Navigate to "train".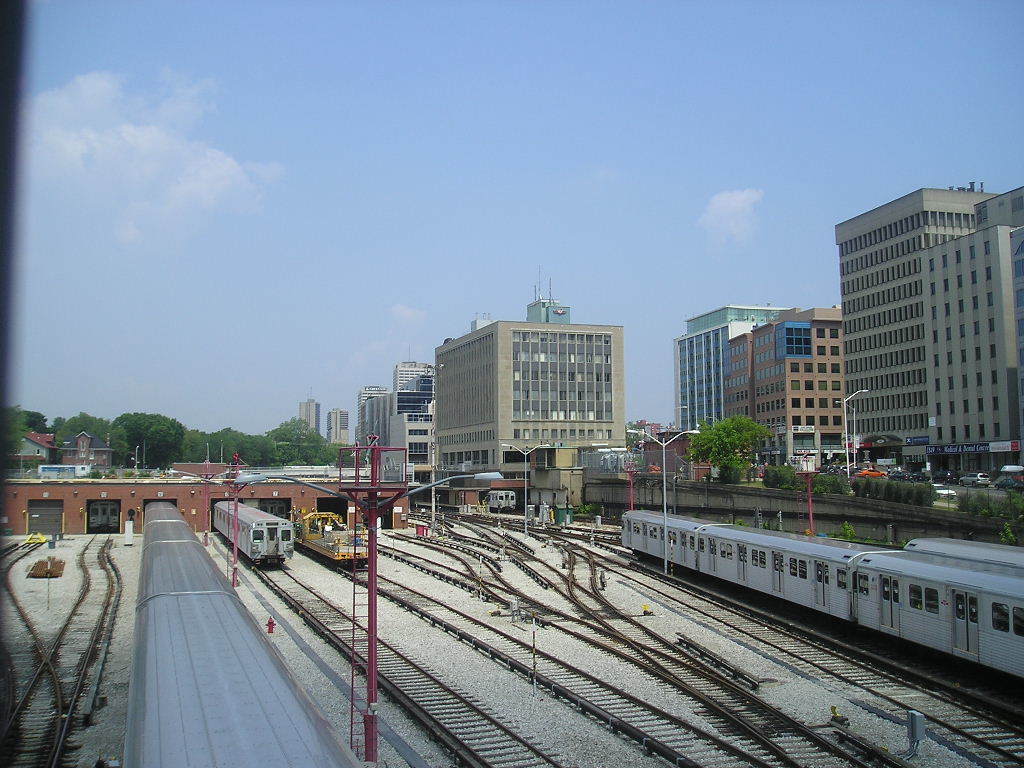
Navigation target: pyautogui.locateOnScreen(623, 503, 1023, 684).
